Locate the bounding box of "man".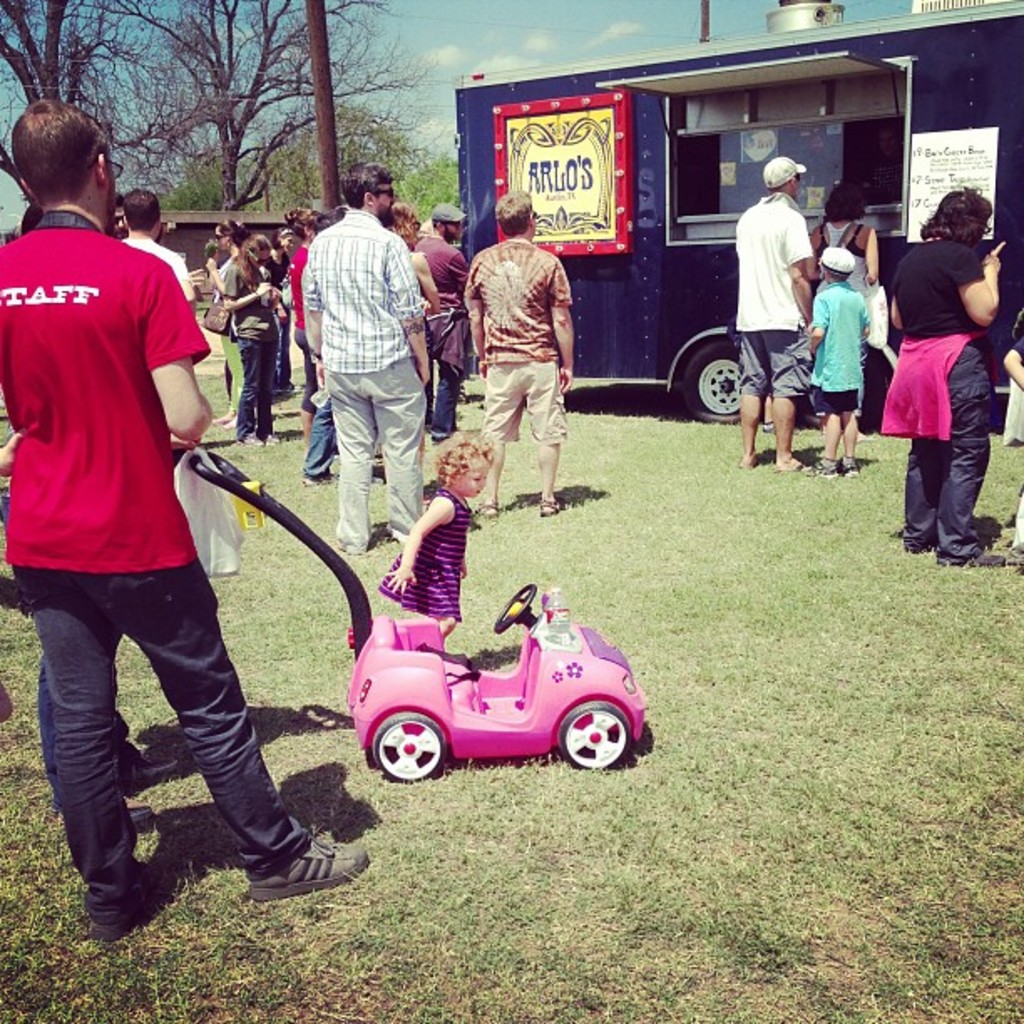
Bounding box: (733, 156, 815, 475).
